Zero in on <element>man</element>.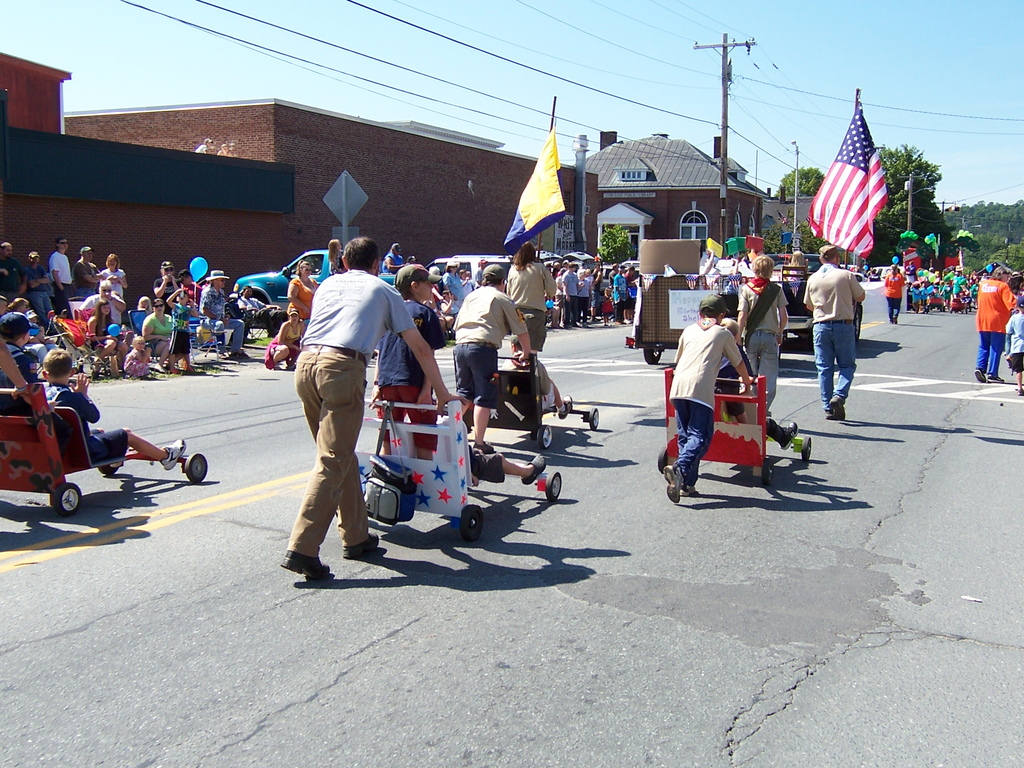
Zeroed in: bbox=[47, 236, 74, 308].
